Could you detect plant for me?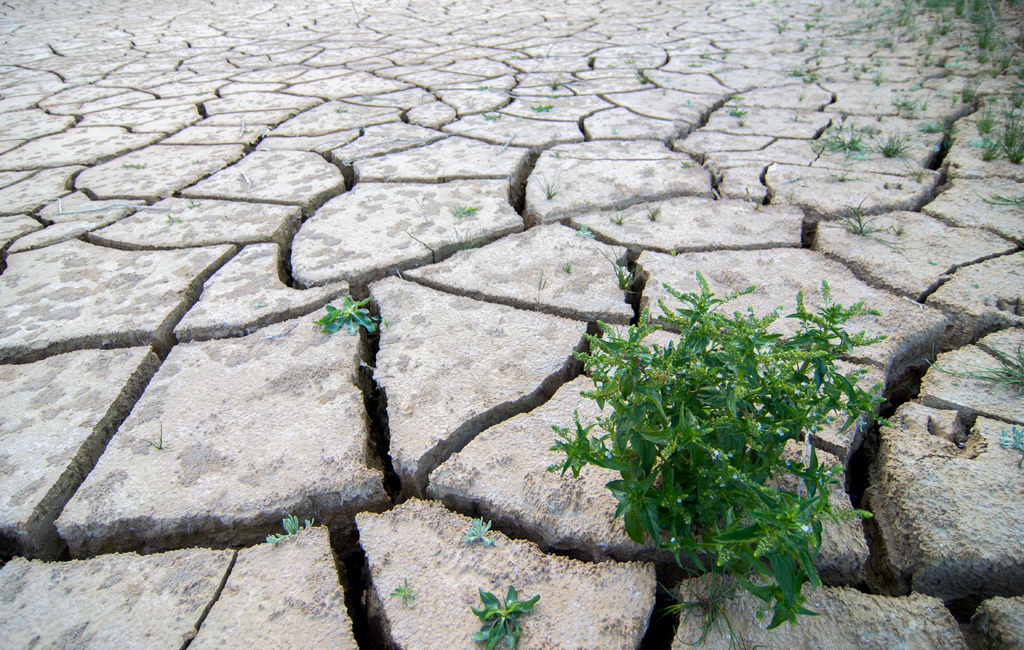
Detection result: [467,582,541,649].
